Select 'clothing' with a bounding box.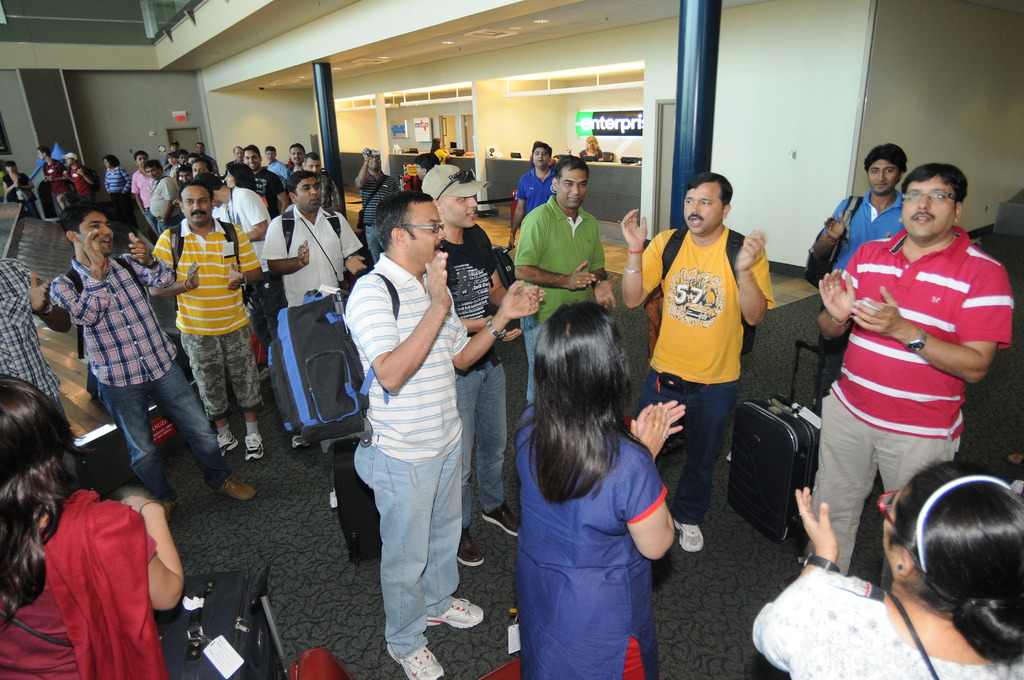
[267,205,351,307].
